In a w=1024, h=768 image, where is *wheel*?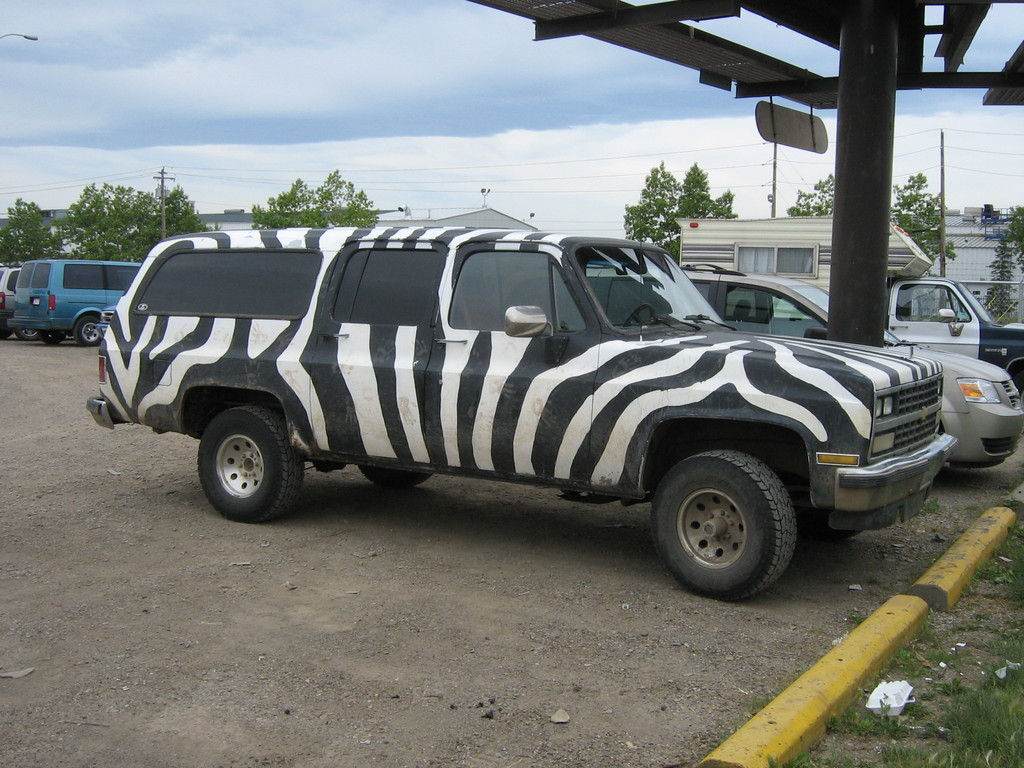
box=[646, 459, 806, 595].
